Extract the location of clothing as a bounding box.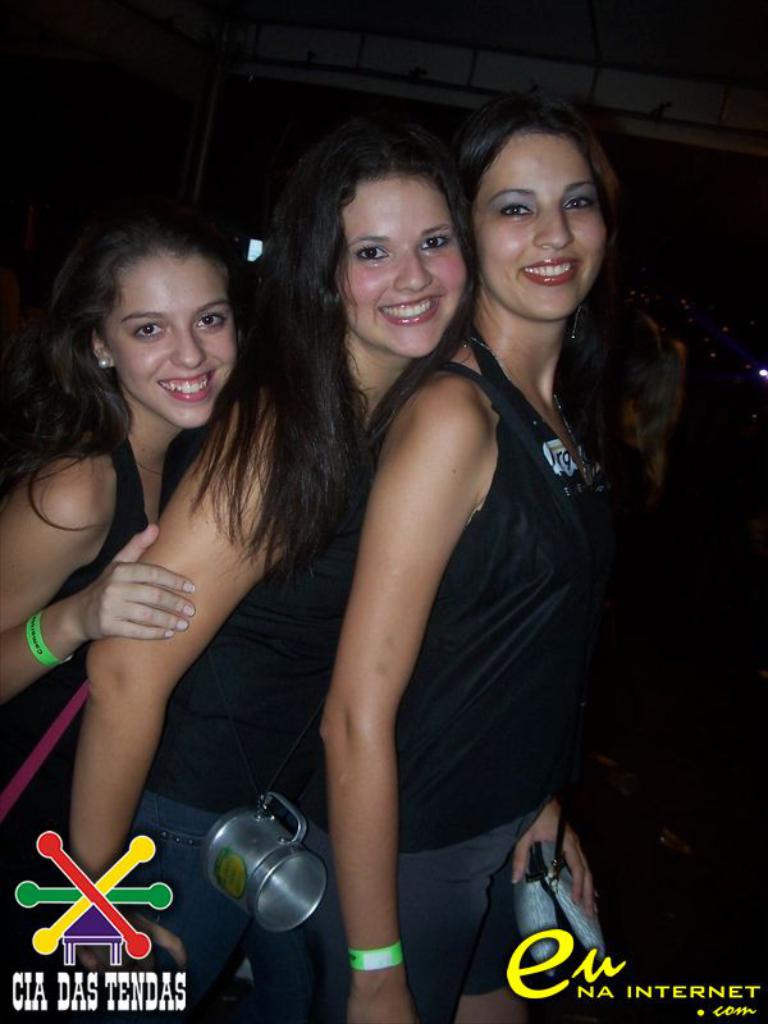
left=334, top=340, right=666, bottom=1023.
